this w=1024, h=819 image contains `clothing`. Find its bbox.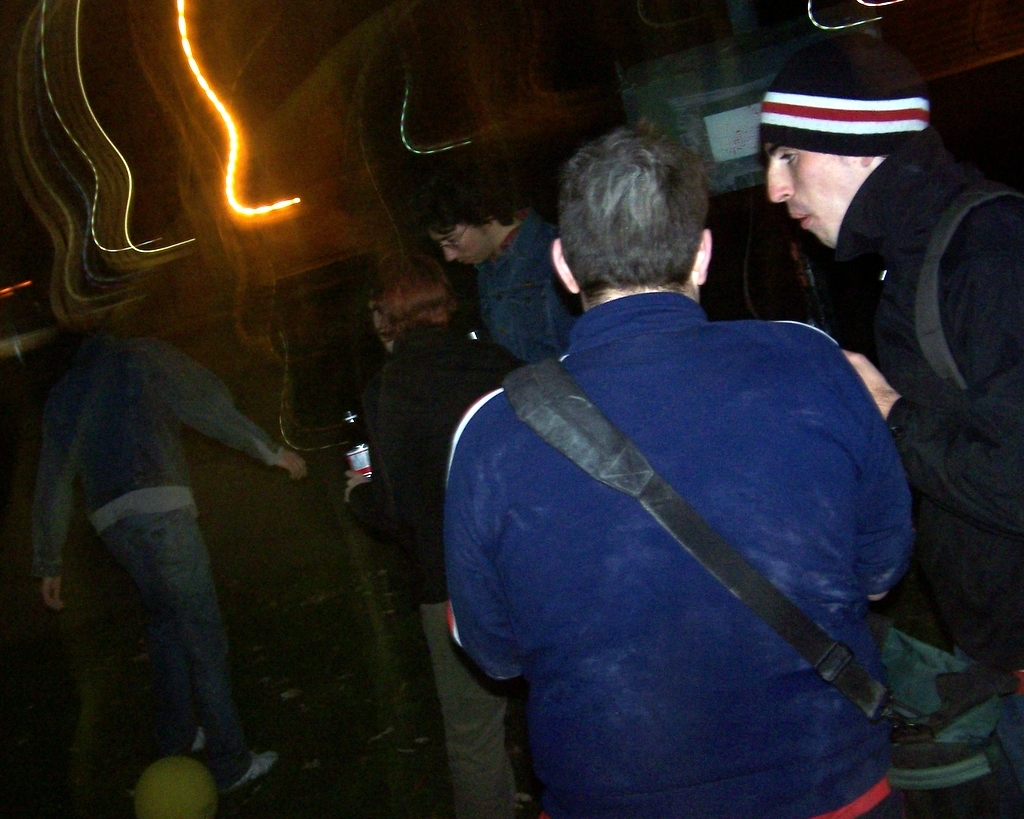
[470,212,574,360].
